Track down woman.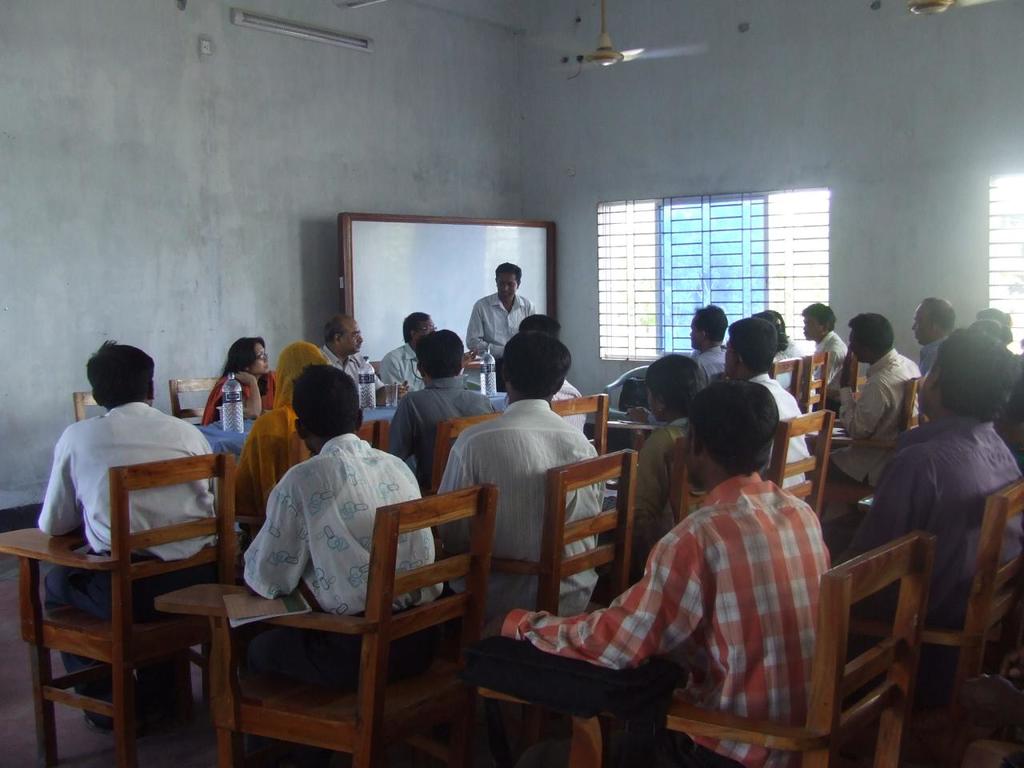
Tracked to 208, 333, 278, 423.
